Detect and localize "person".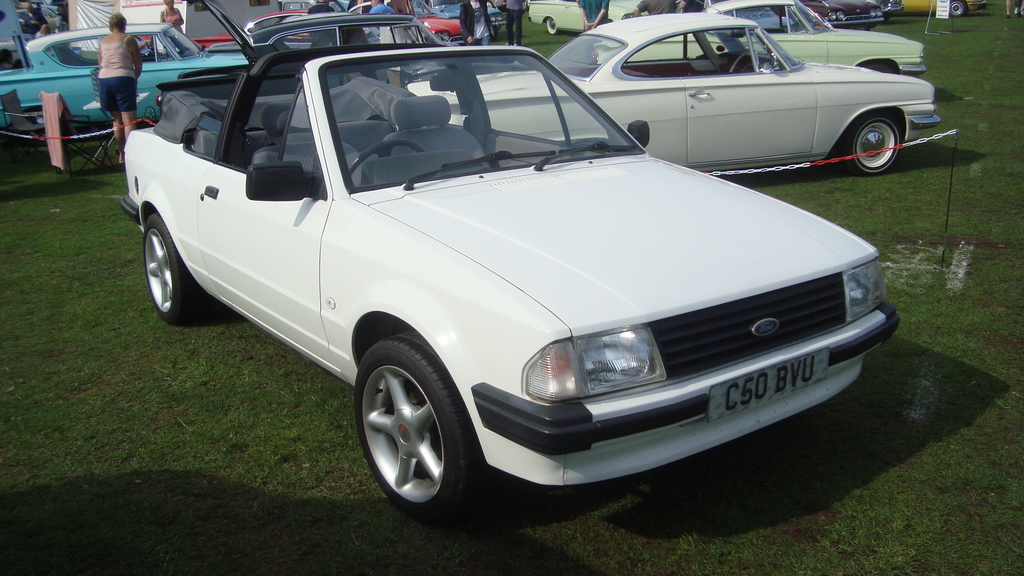
Localized at x1=78, y1=7, x2=134, y2=136.
